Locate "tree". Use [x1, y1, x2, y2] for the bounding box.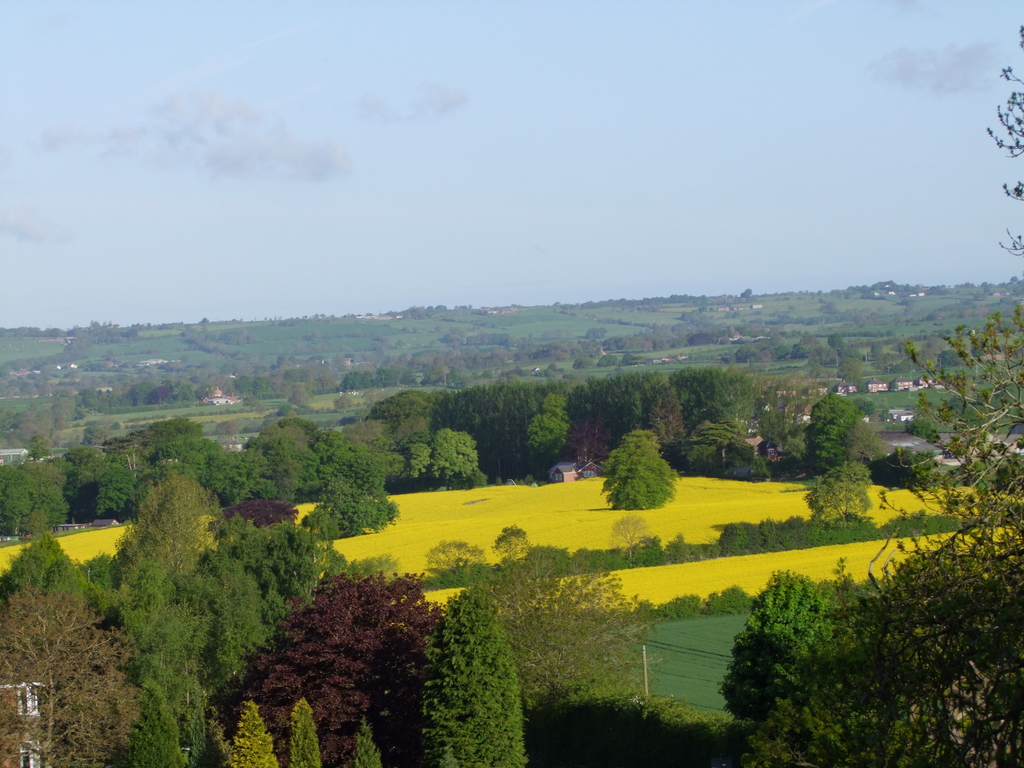
[841, 568, 1023, 767].
